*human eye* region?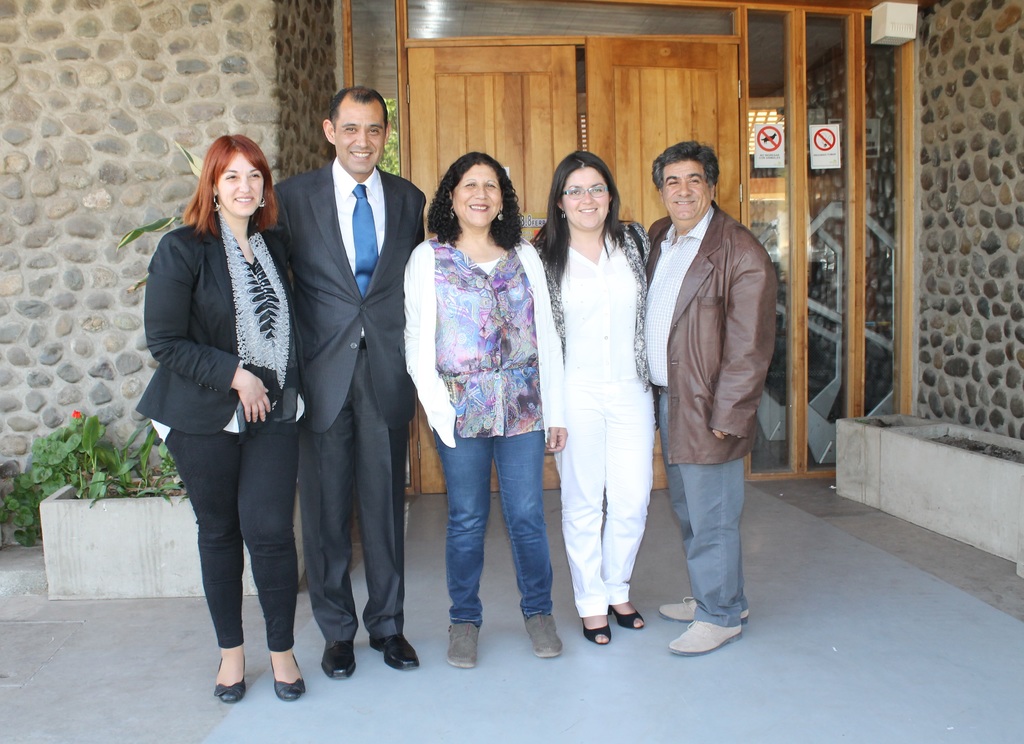
bbox(461, 181, 474, 189)
